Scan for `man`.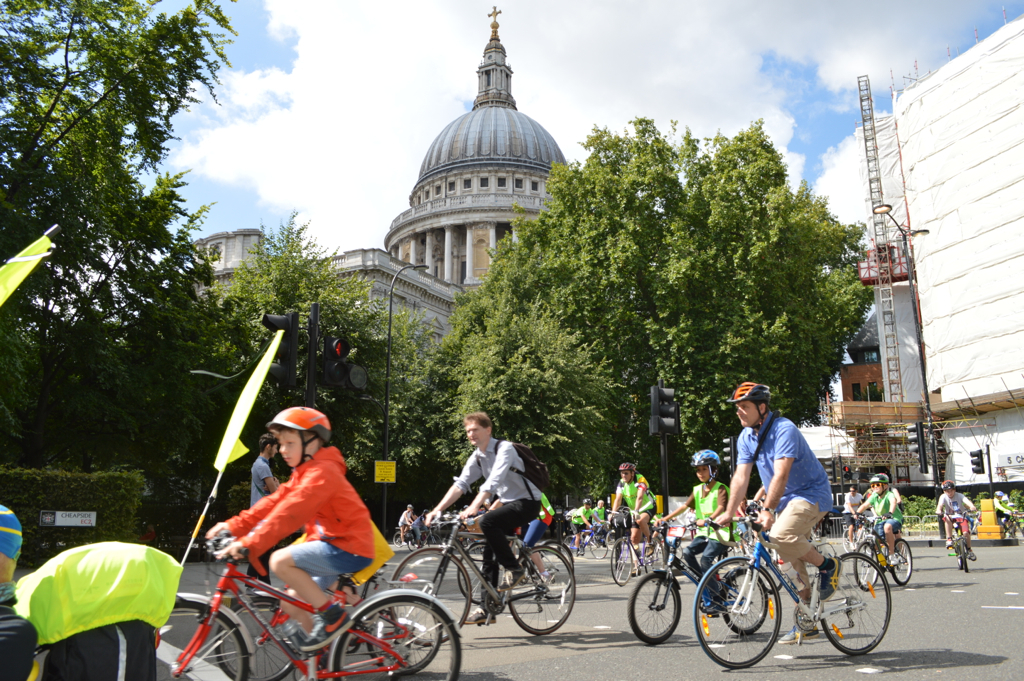
Scan result: 842:485:867:550.
